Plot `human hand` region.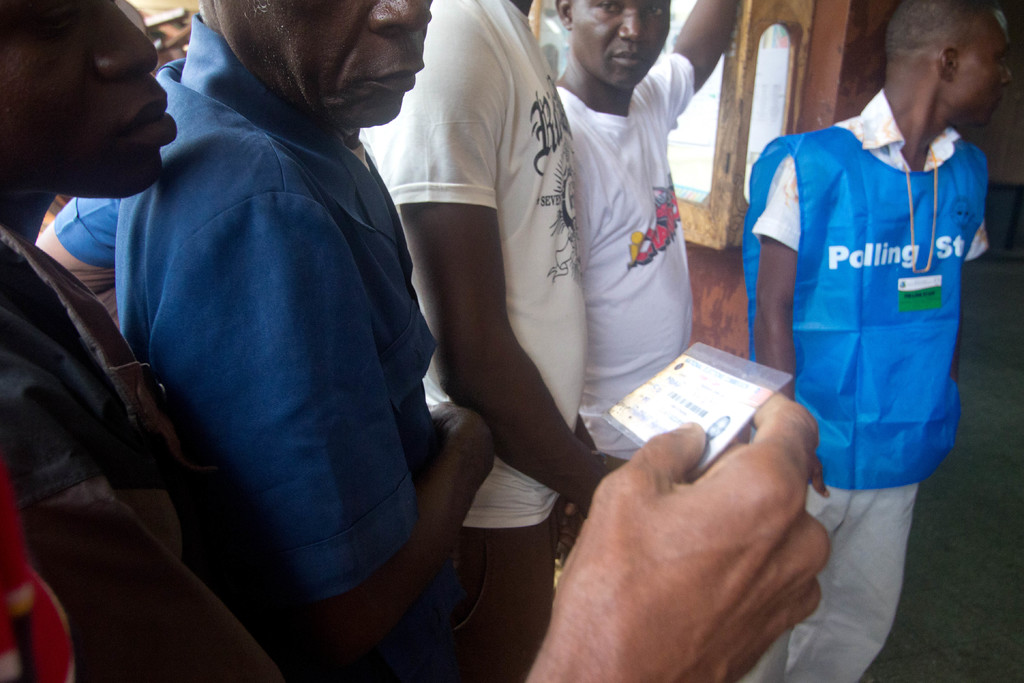
Plotted at pyautogui.locateOnScreen(424, 400, 473, 434).
